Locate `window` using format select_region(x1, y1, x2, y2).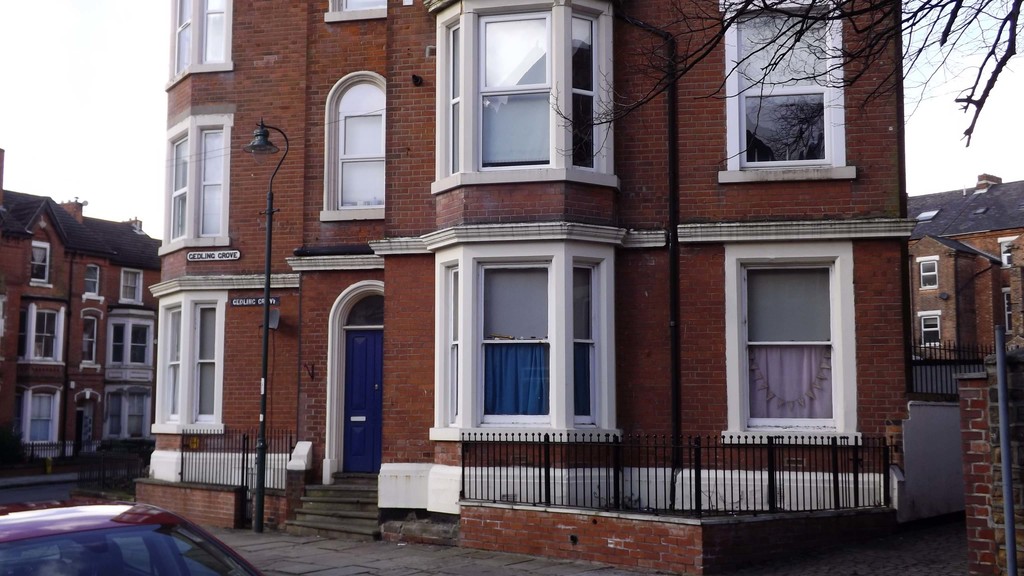
select_region(82, 266, 100, 298).
